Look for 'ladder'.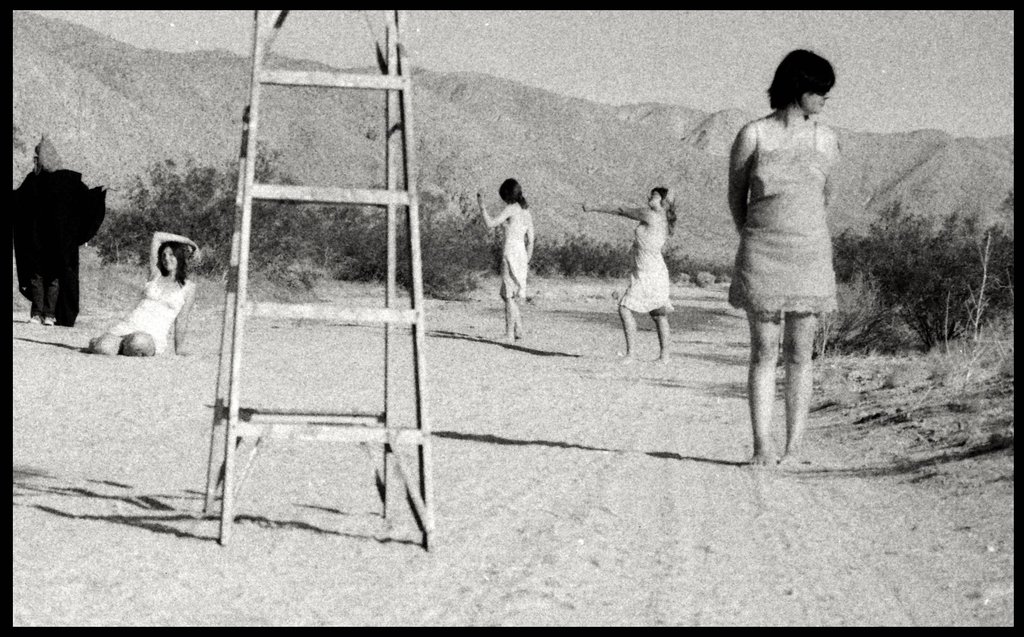
Found: [x1=205, y1=0, x2=431, y2=550].
